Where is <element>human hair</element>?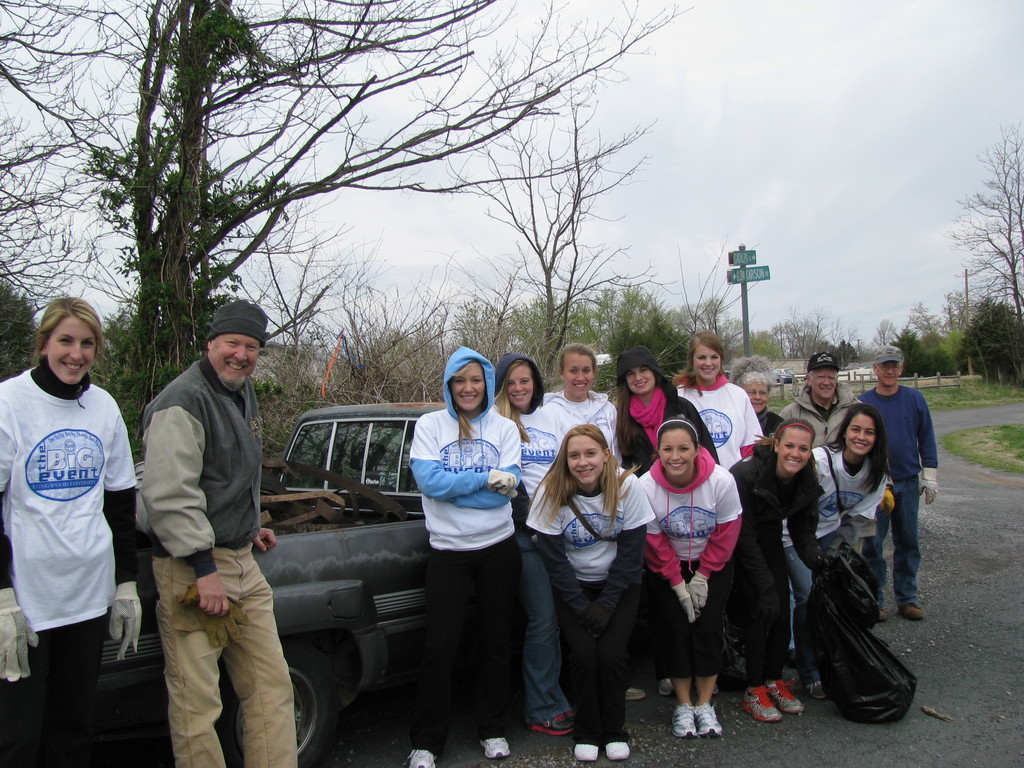
box(728, 355, 778, 397).
